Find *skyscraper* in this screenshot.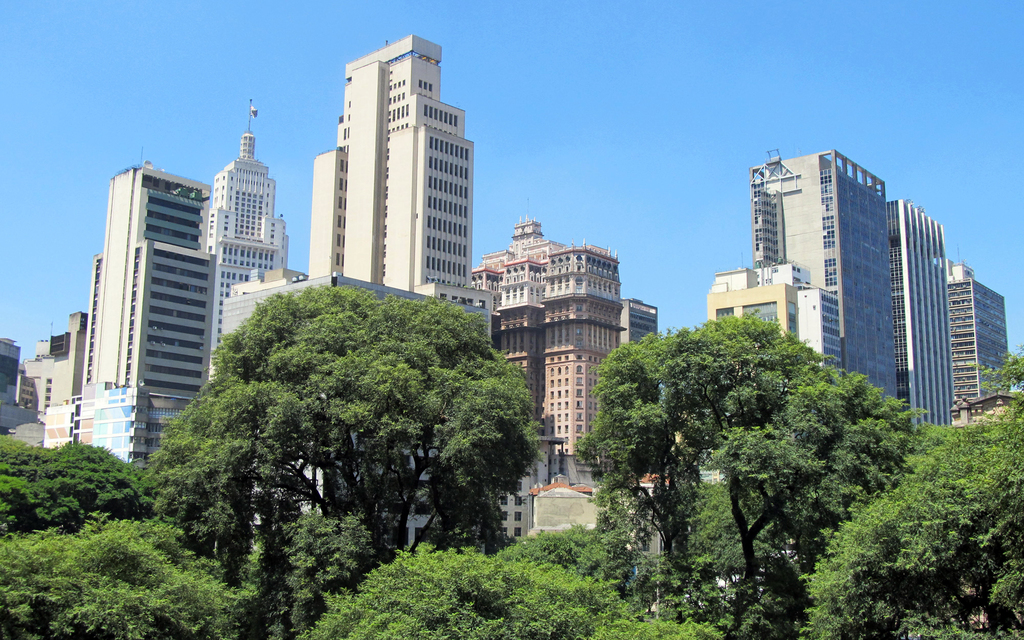
The bounding box for *skyscraper* is x1=881, y1=198, x2=952, y2=431.
